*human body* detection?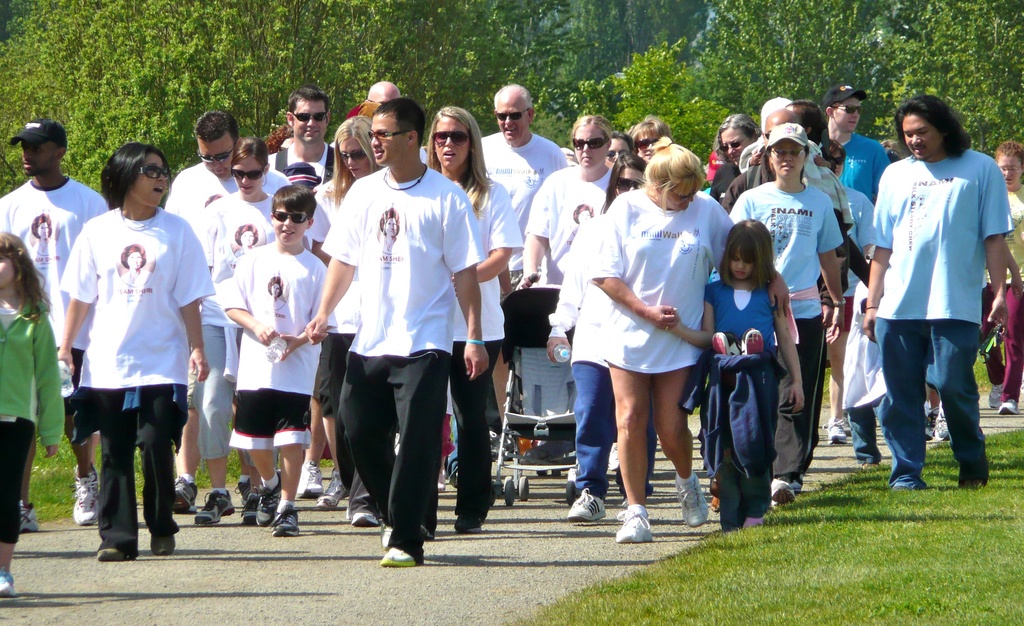
select_region(1000, 141, 1023, 404)
